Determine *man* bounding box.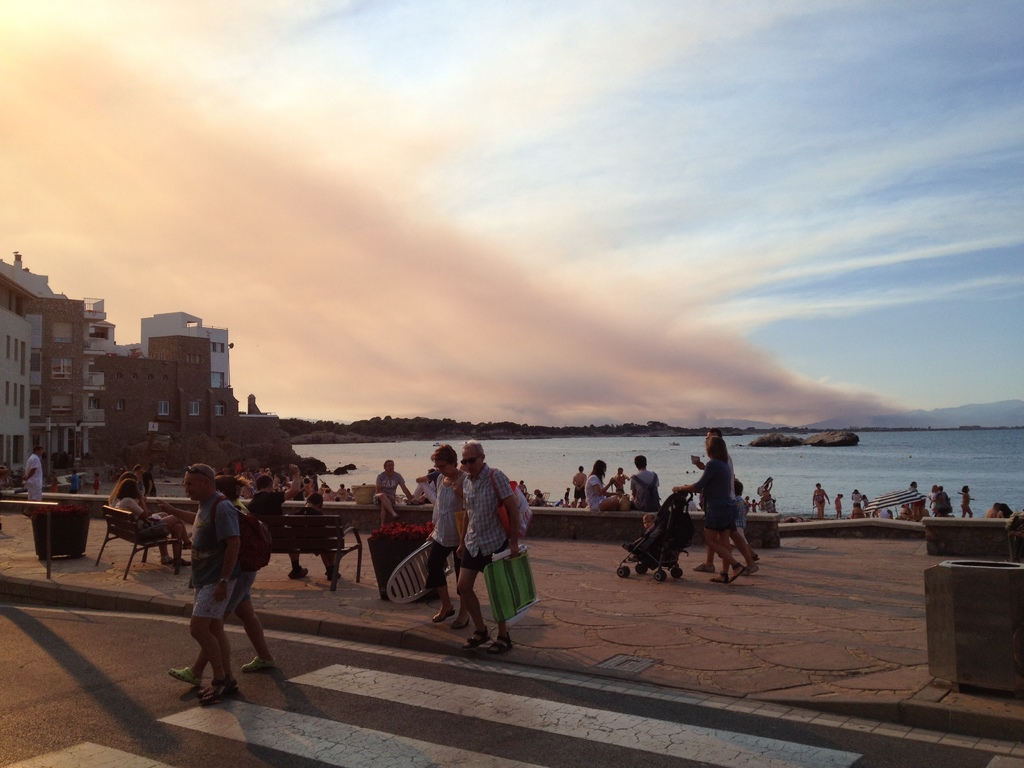
Determined: bbox=[173, 477, 278, 685].
